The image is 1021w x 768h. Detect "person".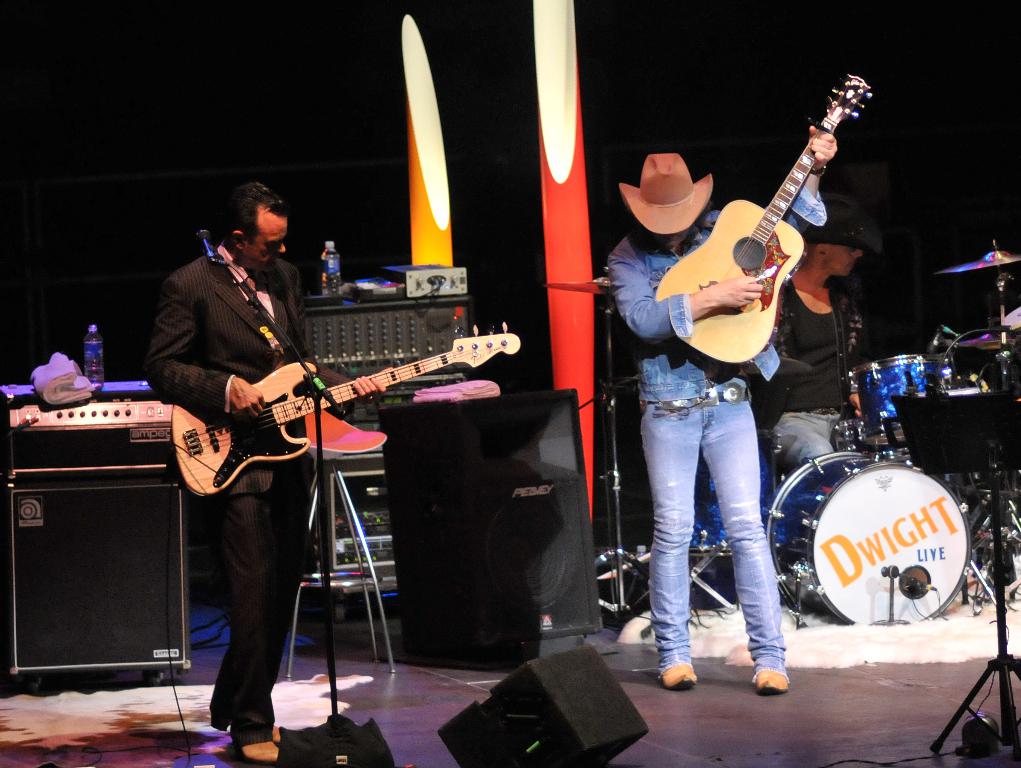
Detection: (742,193,883,471).
